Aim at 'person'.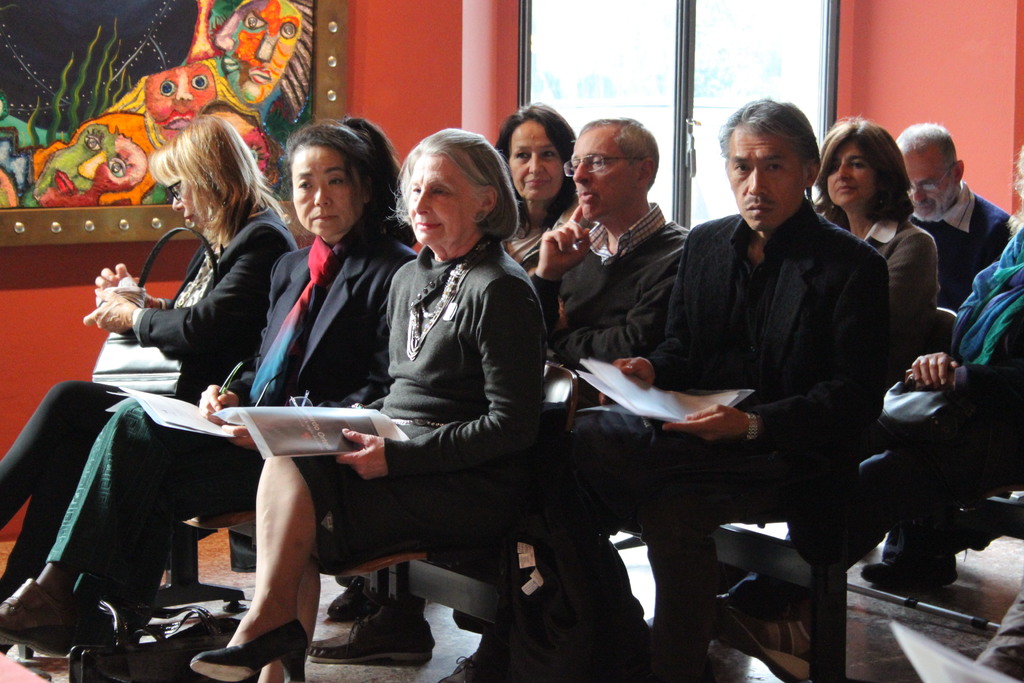
Aimed at 512,99,874,682.
